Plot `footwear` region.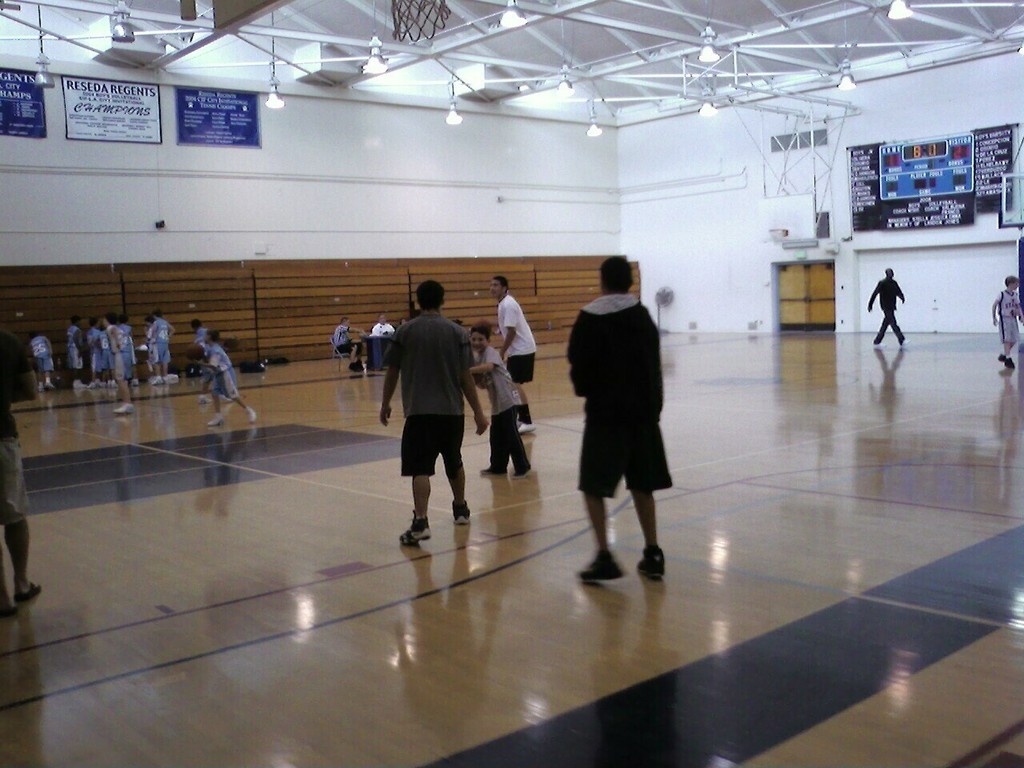
Plotted at 46 383 55 387.
